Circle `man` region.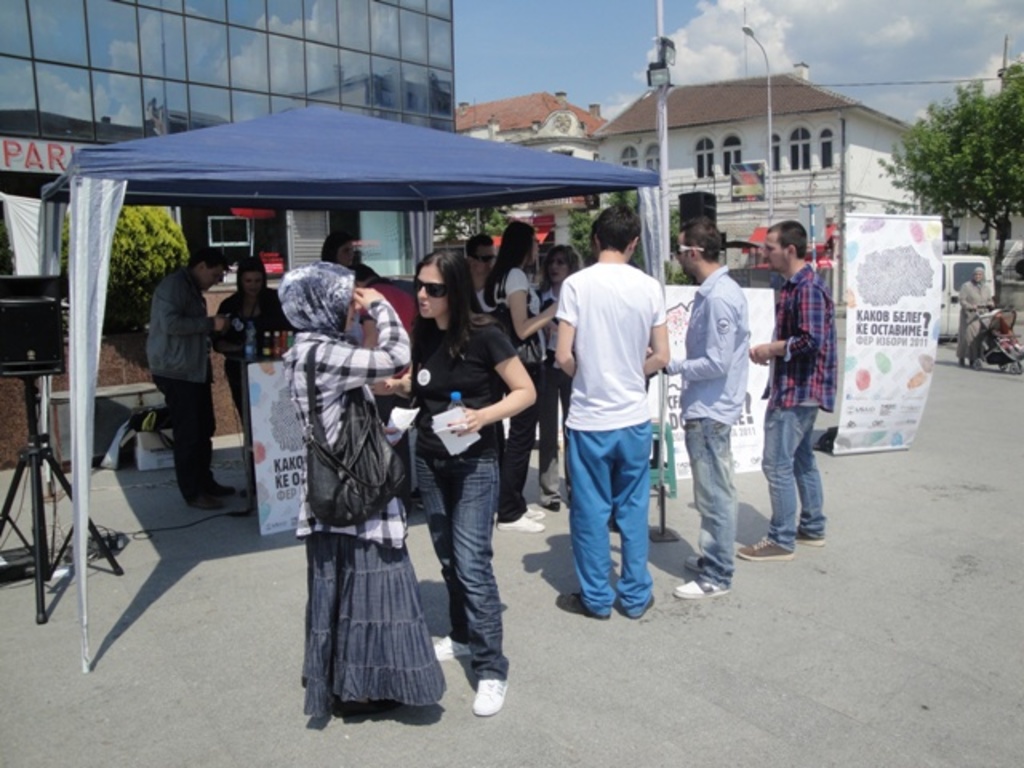
Region: 344/266/418/517.
